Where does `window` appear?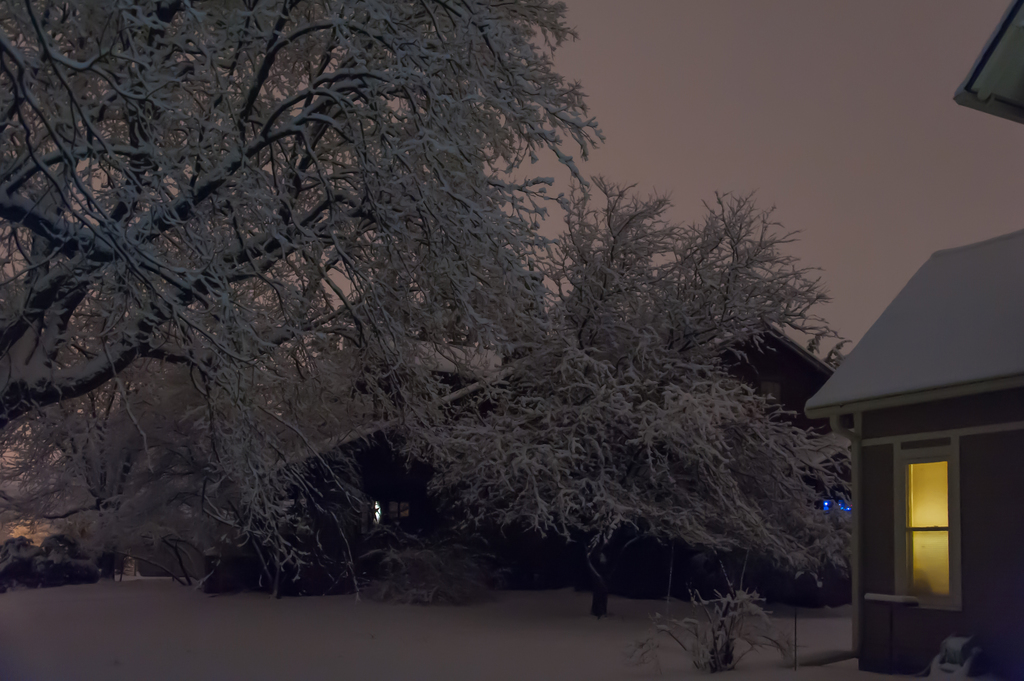
Appears at 904,438,982,614.
